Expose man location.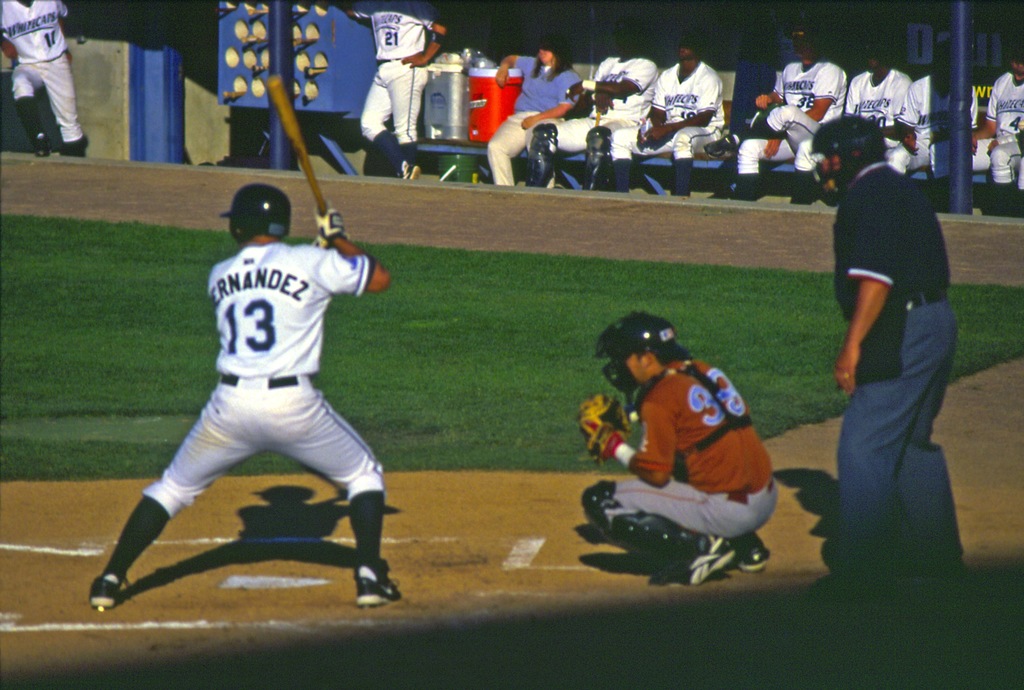
Exposed at [left=703, top=26, right=848, bottom=202].
